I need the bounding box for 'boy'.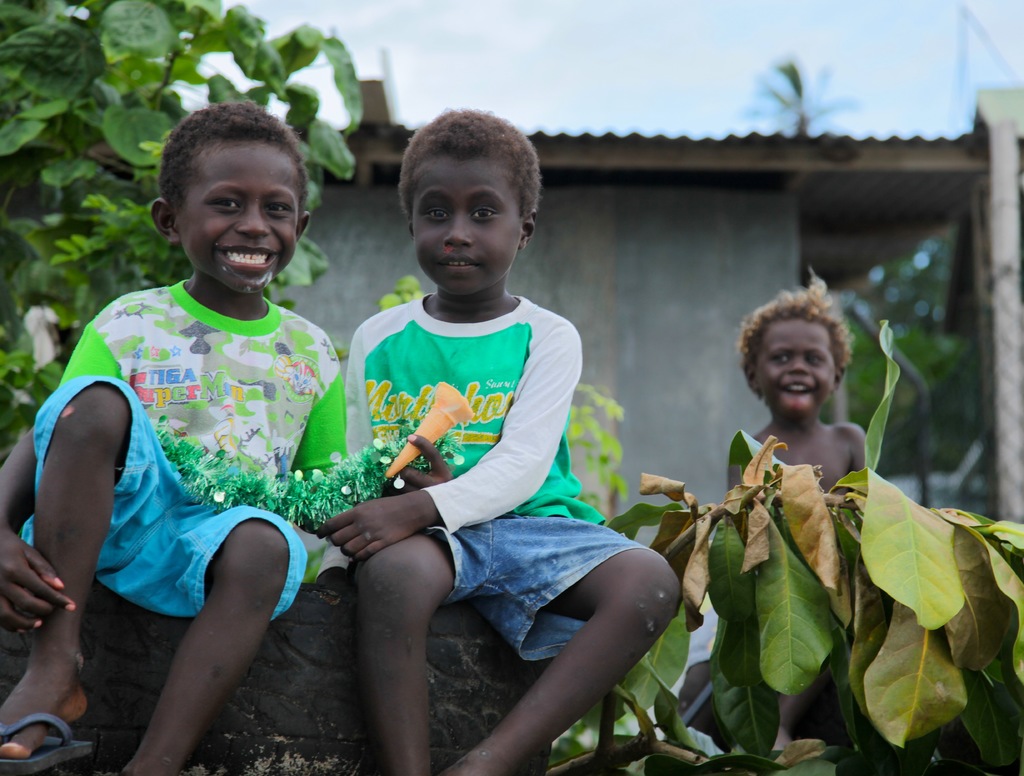
Here it is: x1=667 y1=281 x2=860 y2=721.
